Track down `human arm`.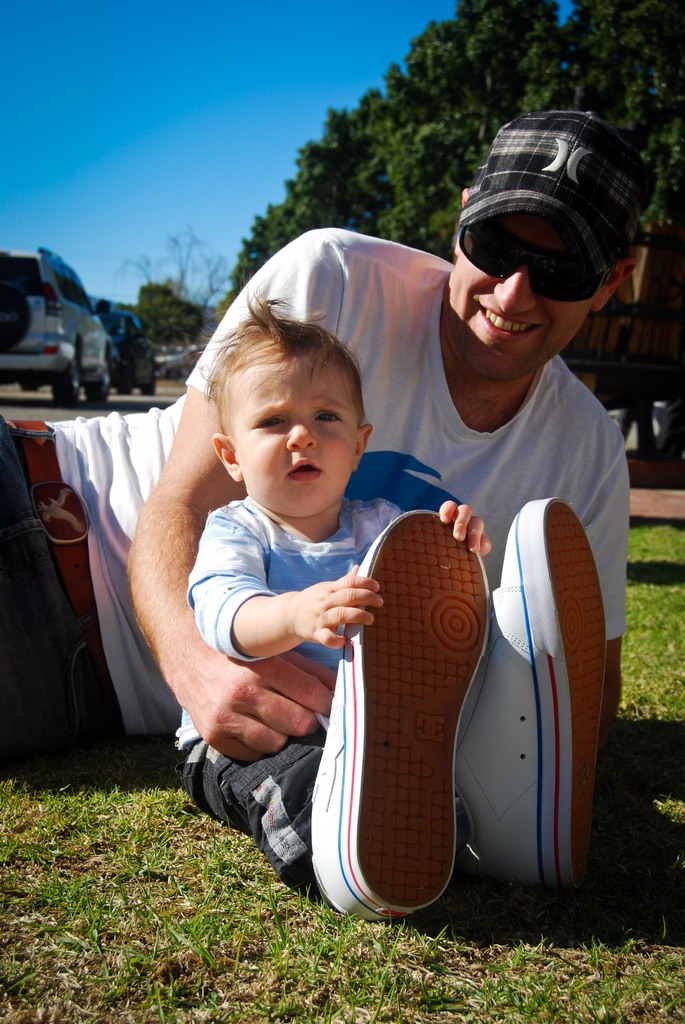
Tracked to region(599, 452, 627, 741).
